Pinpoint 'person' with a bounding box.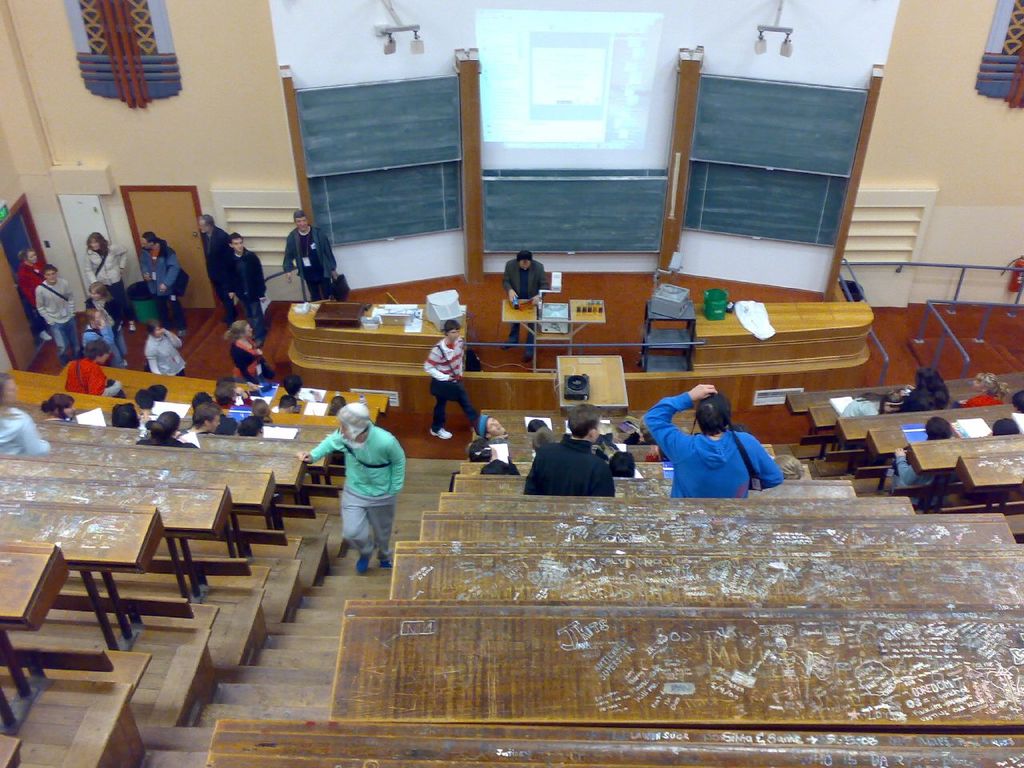
{"left": 305, "top": 404, "right": 407, "bottom": 574}.
